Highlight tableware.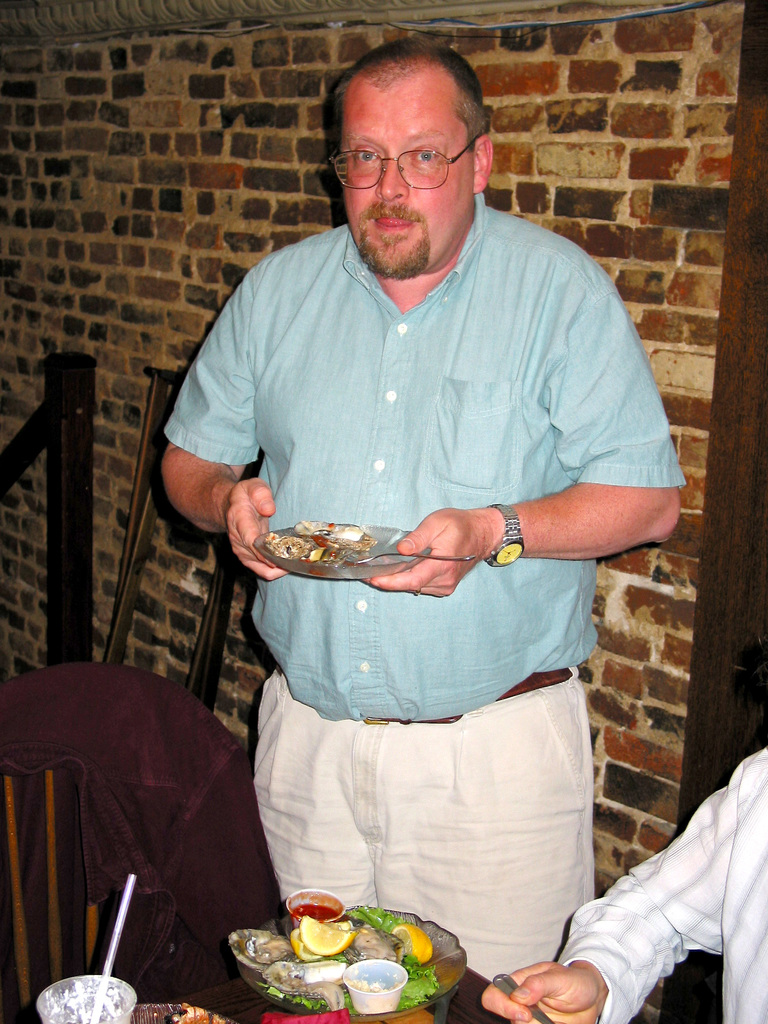
Highlighted region: <box>491,968,556,1023</box>.
